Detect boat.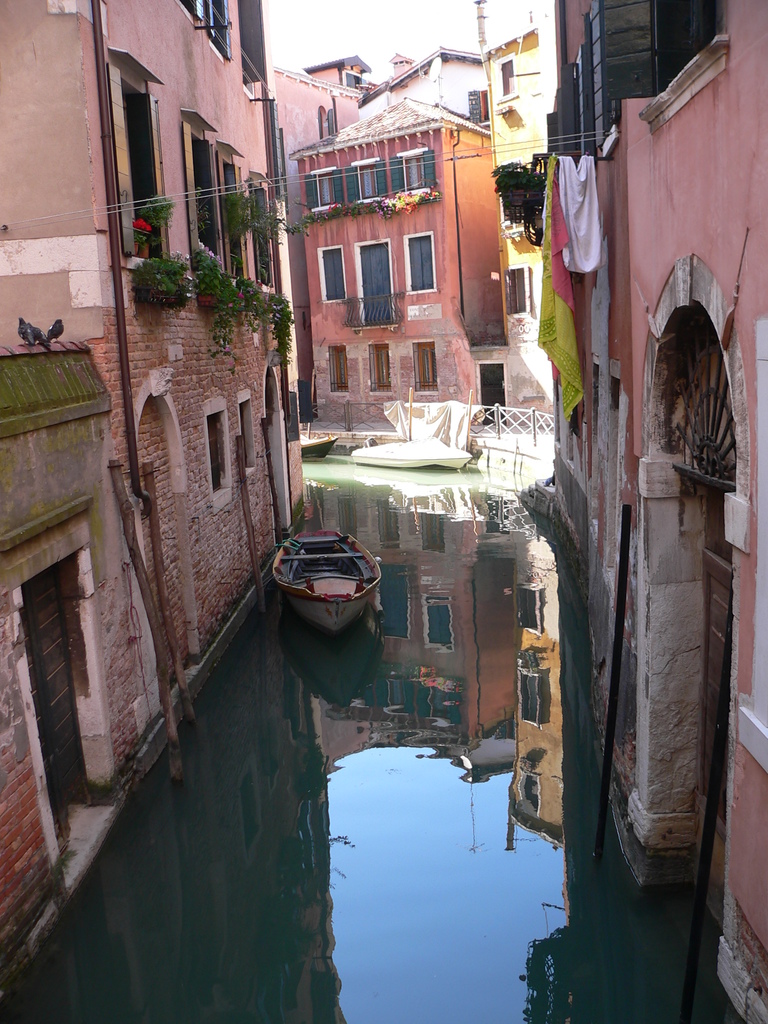
Detected at [x1=298, y1=426, x2=338, y2=459].
